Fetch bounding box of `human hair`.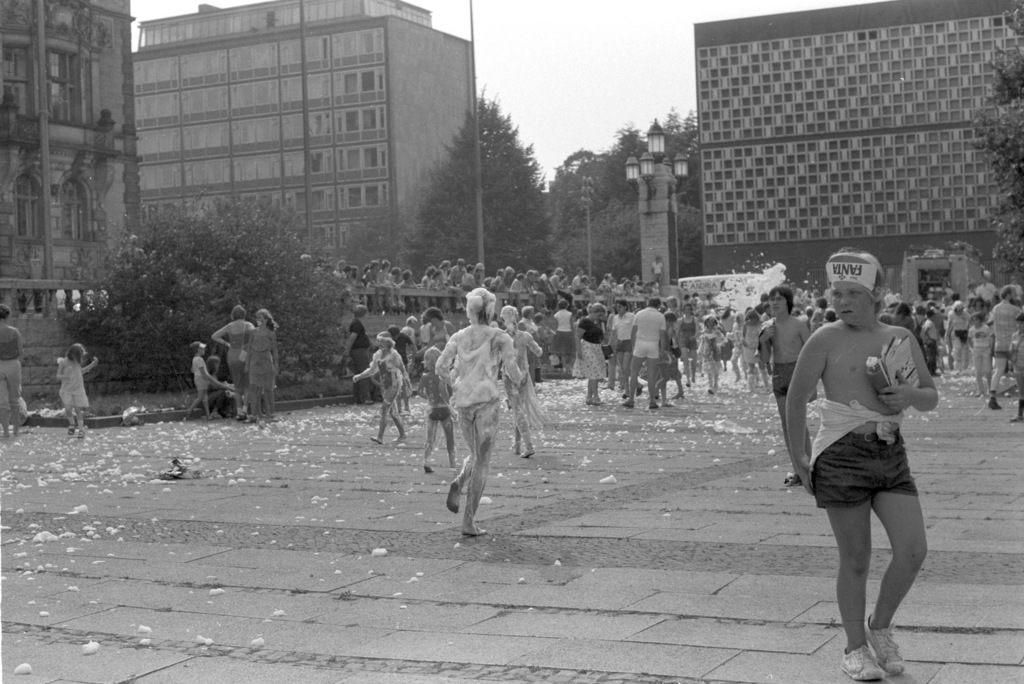
Bbox: 767/283/794/315.
